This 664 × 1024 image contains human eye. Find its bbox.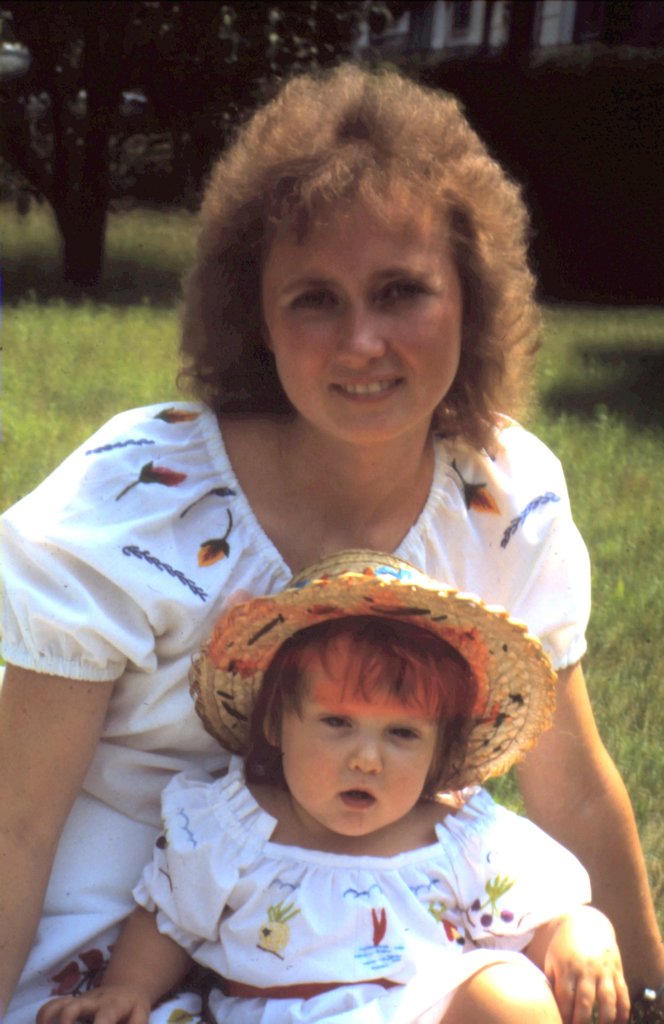
(388,278,442,311).
